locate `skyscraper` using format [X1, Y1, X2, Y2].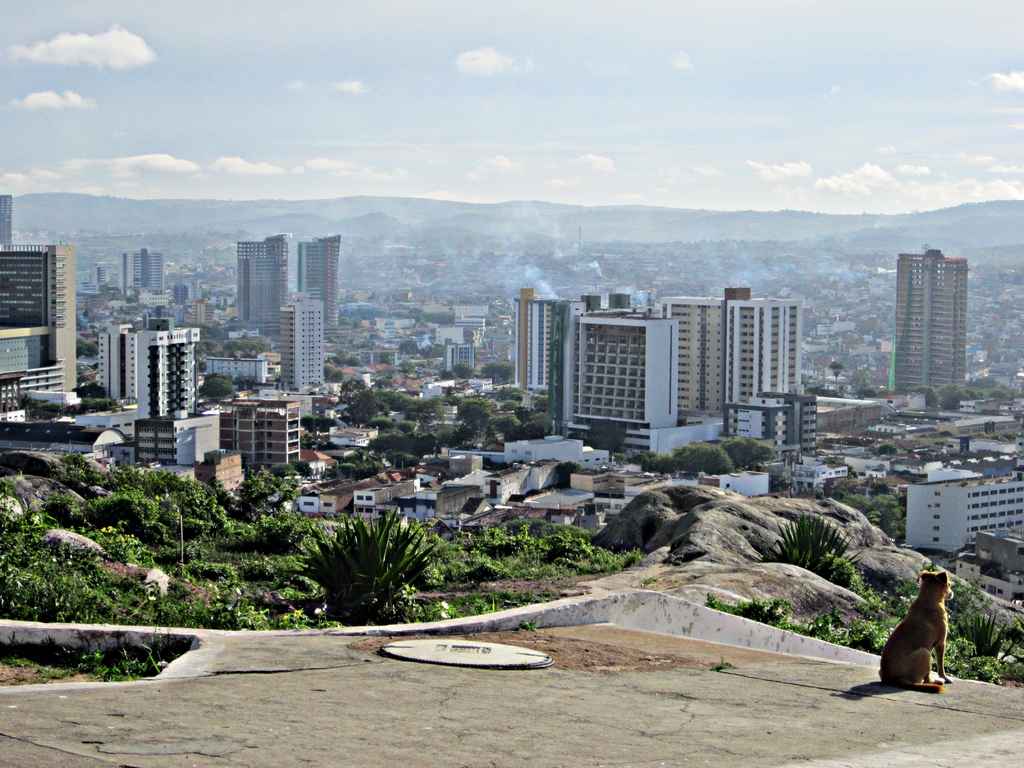
[444, 343, 478, 372].
